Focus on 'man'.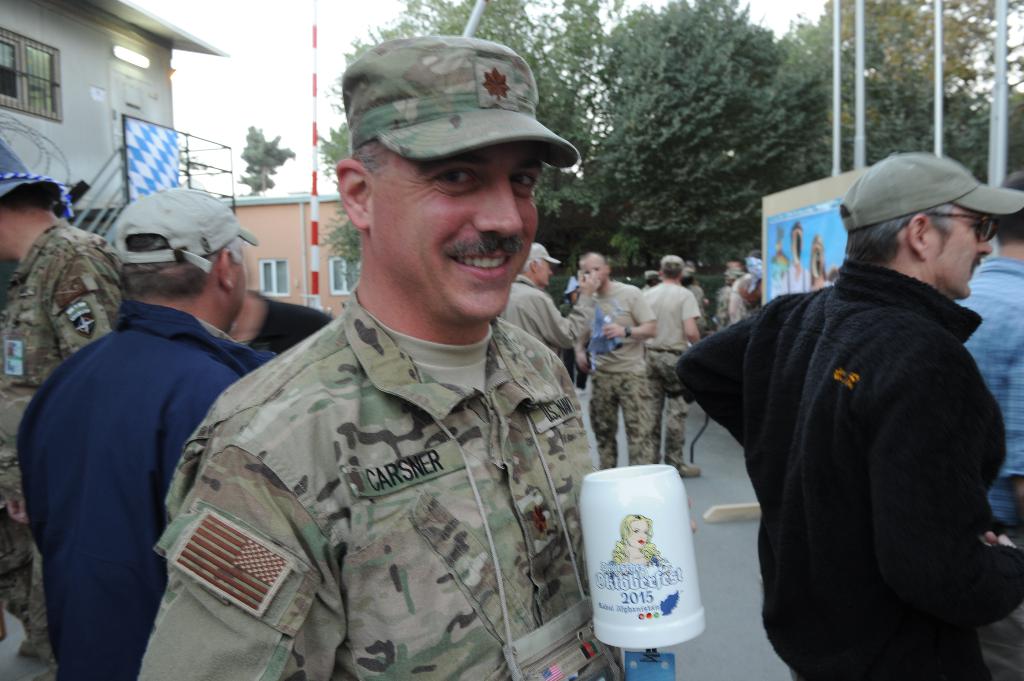
Focused at {"left": 634, "top": 259, "right": 708, "bottom": 482}.
